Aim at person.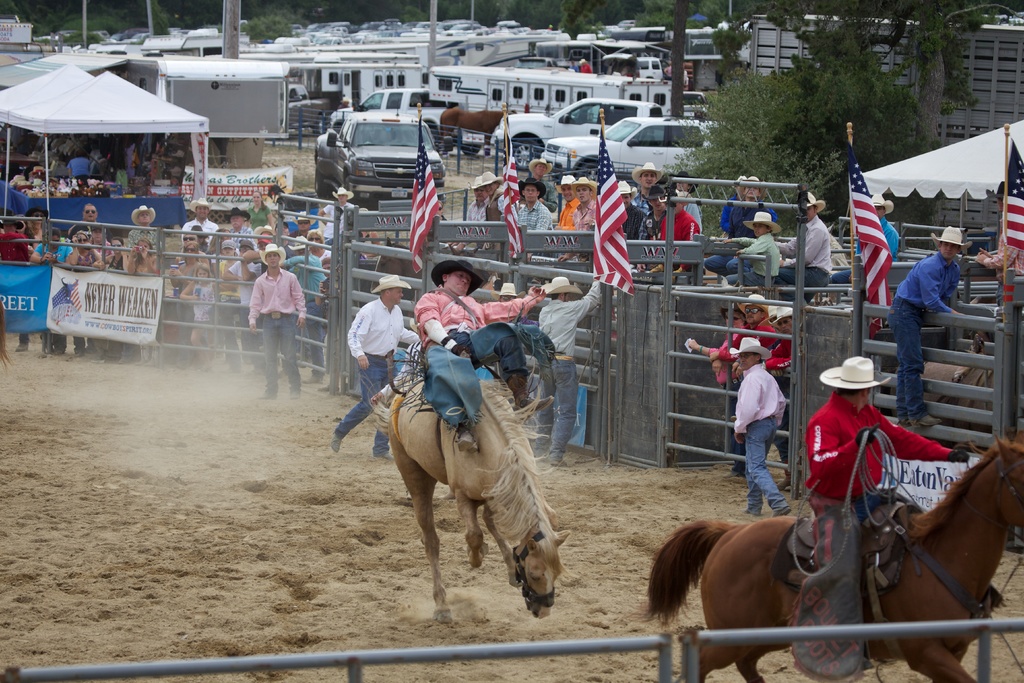
Aimed at select_region(412, 256, 572, 409).
